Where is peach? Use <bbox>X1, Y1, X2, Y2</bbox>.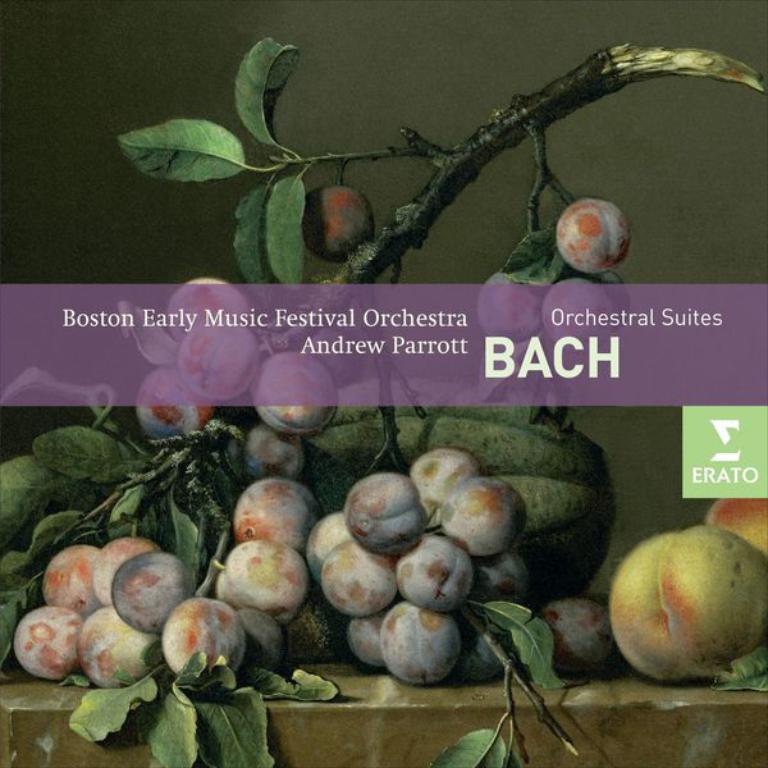
<bbox>608, 524, 767, 685</bbox>.
